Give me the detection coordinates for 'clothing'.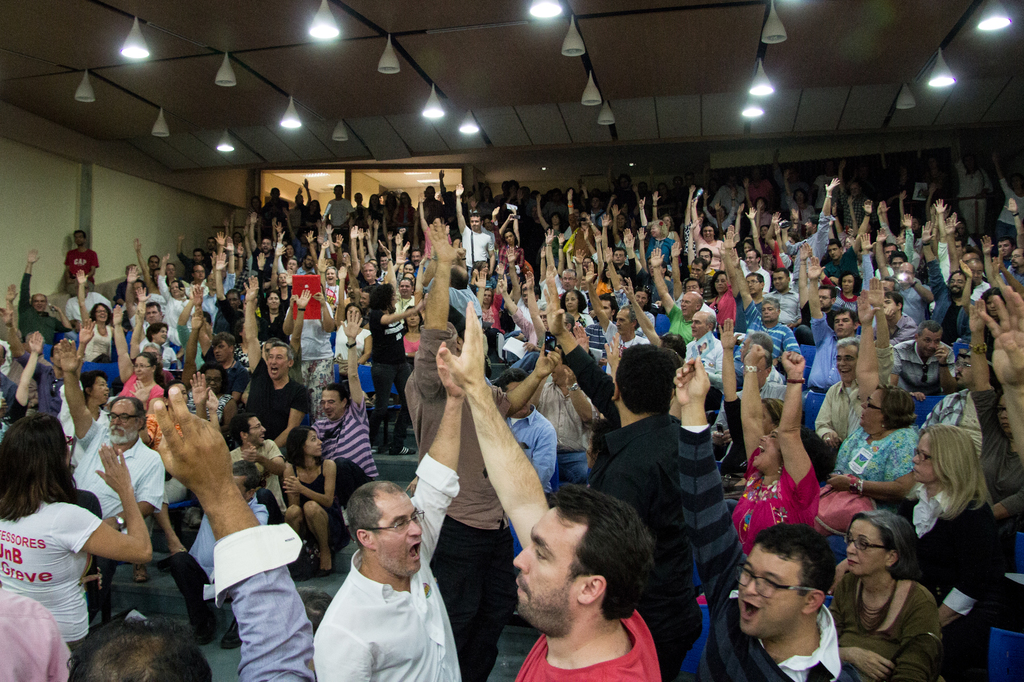
BBox(15, 271, 69, 361).
